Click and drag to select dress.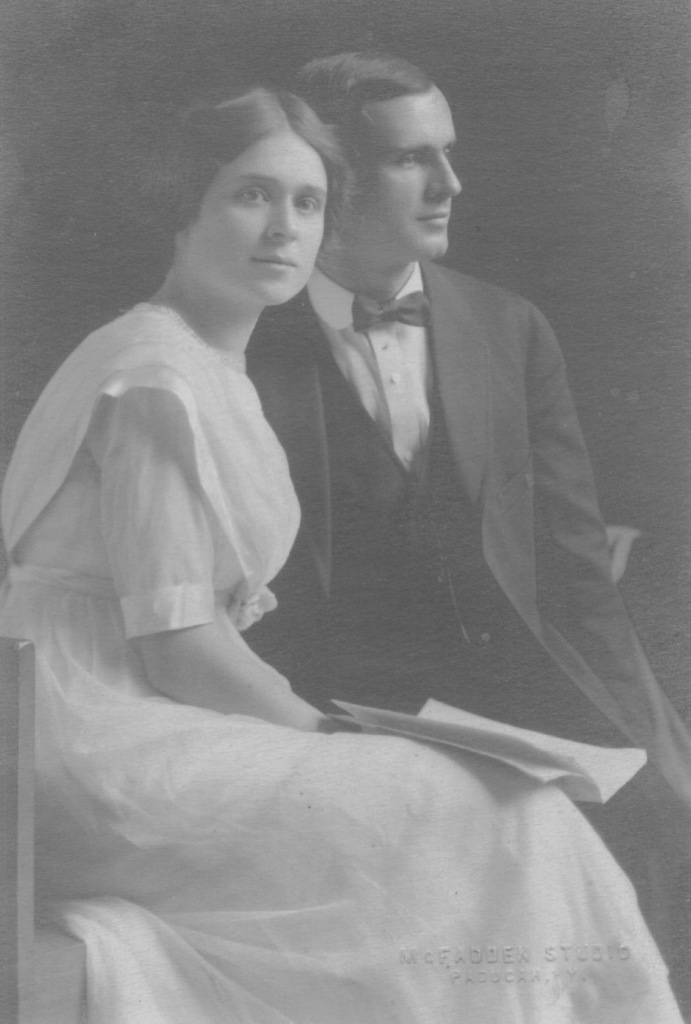
Selection: detection(0, 300, 685, 1023).
